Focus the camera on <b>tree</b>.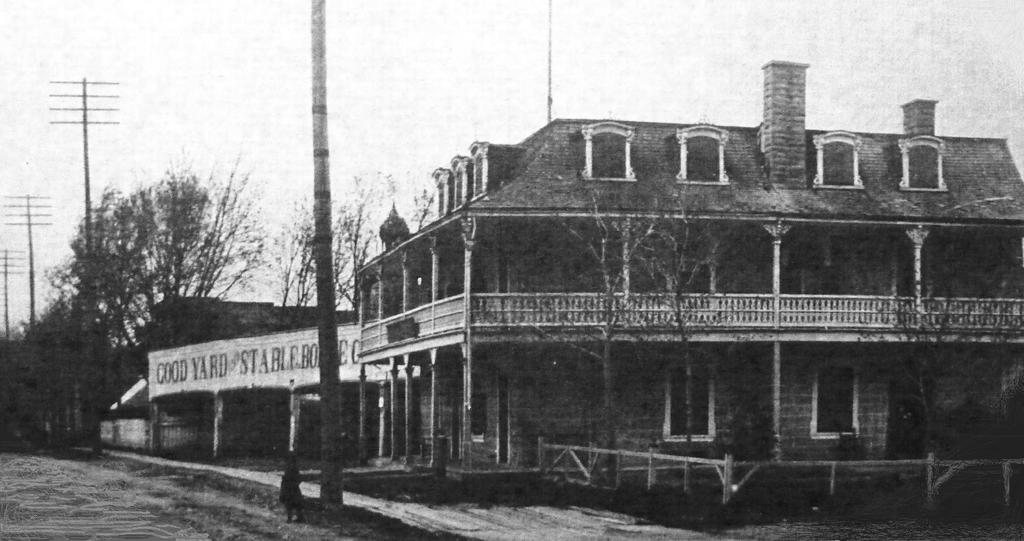
Focus region: (285, 181, 442, 513).
